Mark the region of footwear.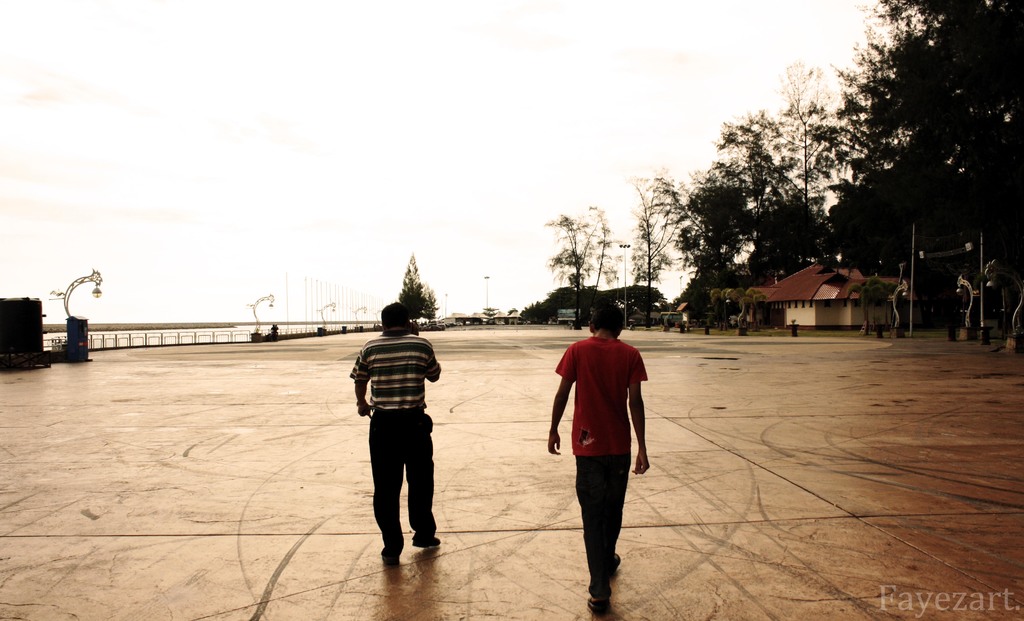
Region: crop(607, 553, 623, 572).
